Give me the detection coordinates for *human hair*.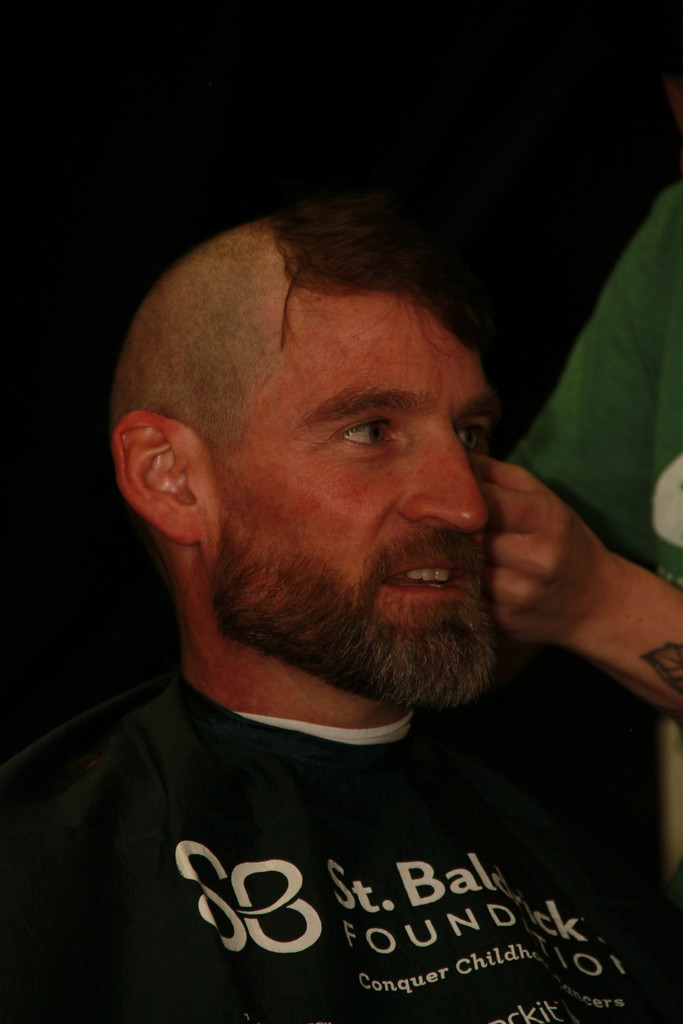
(left=261, top=190, right=482, bottom=352).
